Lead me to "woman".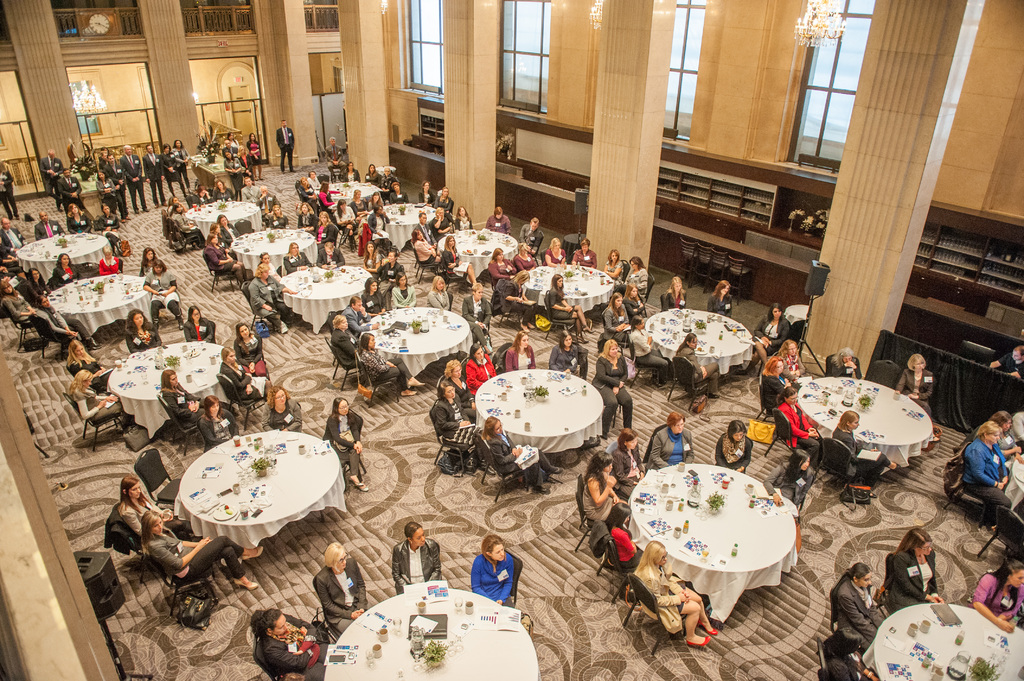
Lead to 333, 316, 358, 362.
